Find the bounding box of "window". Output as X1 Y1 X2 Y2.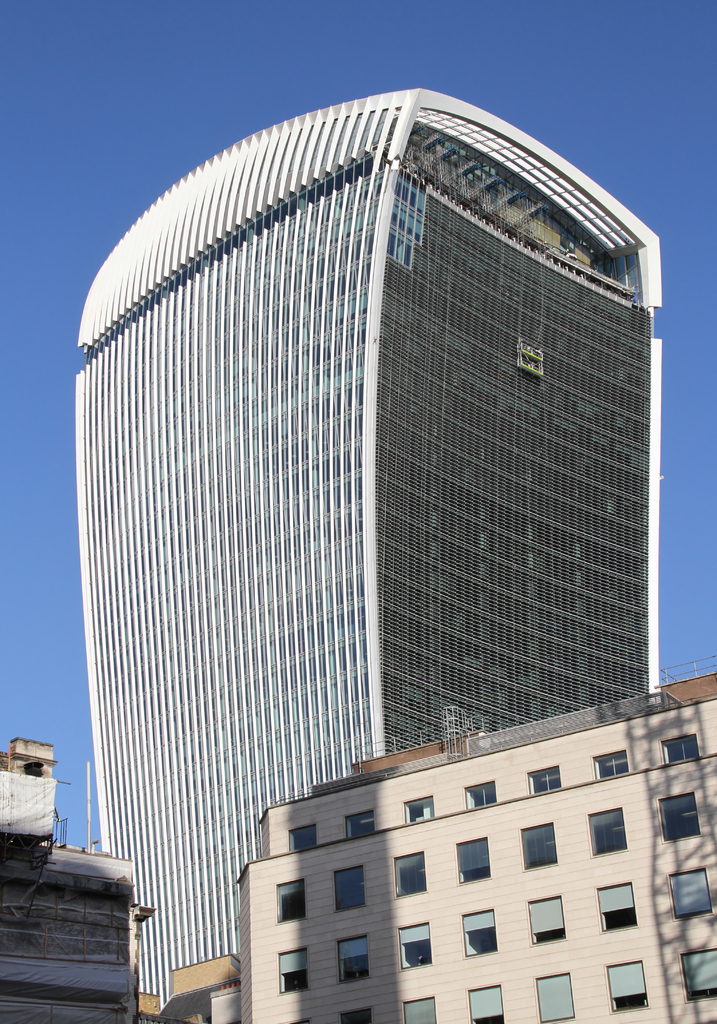
590 747 632 779.
